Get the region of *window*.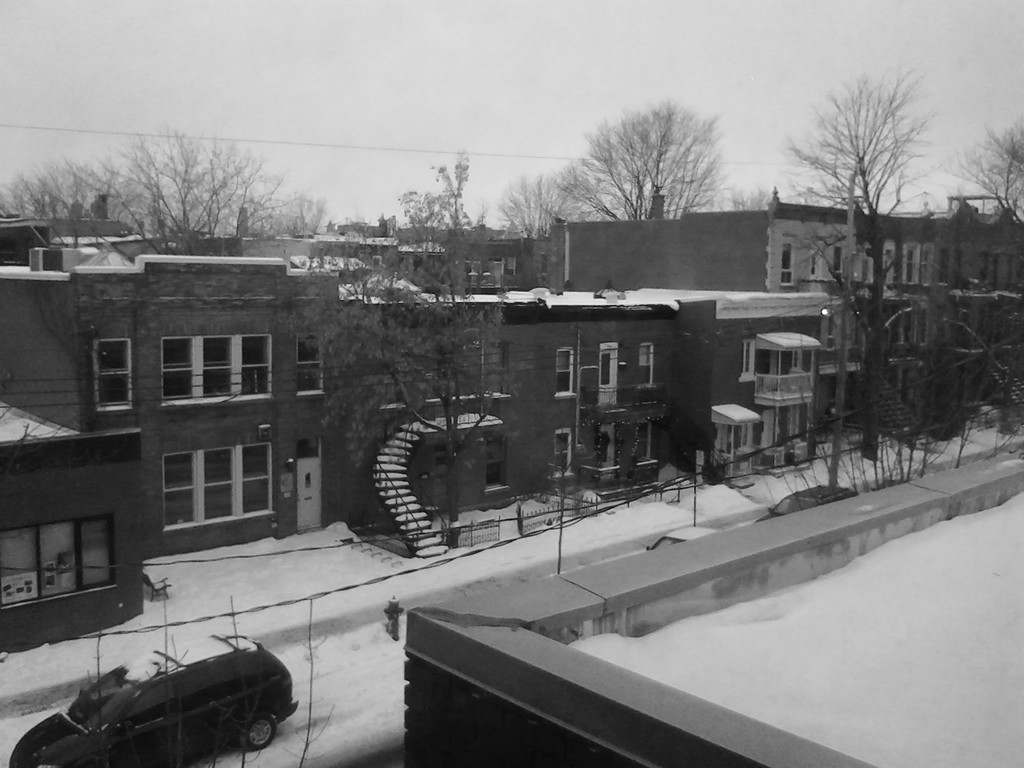
{"x1": 159, "y1": 337, "x2": 276, "y2": 406}.
